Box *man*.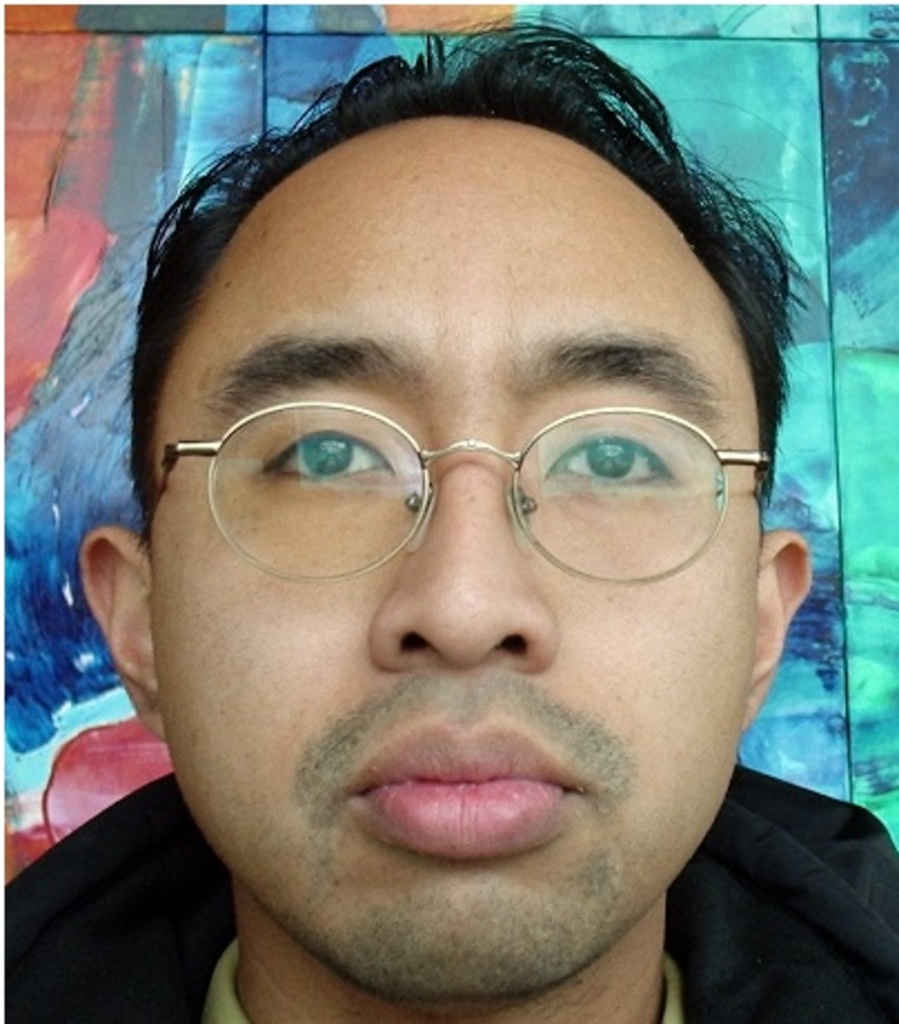
box(7, 27, 898, 1023).
